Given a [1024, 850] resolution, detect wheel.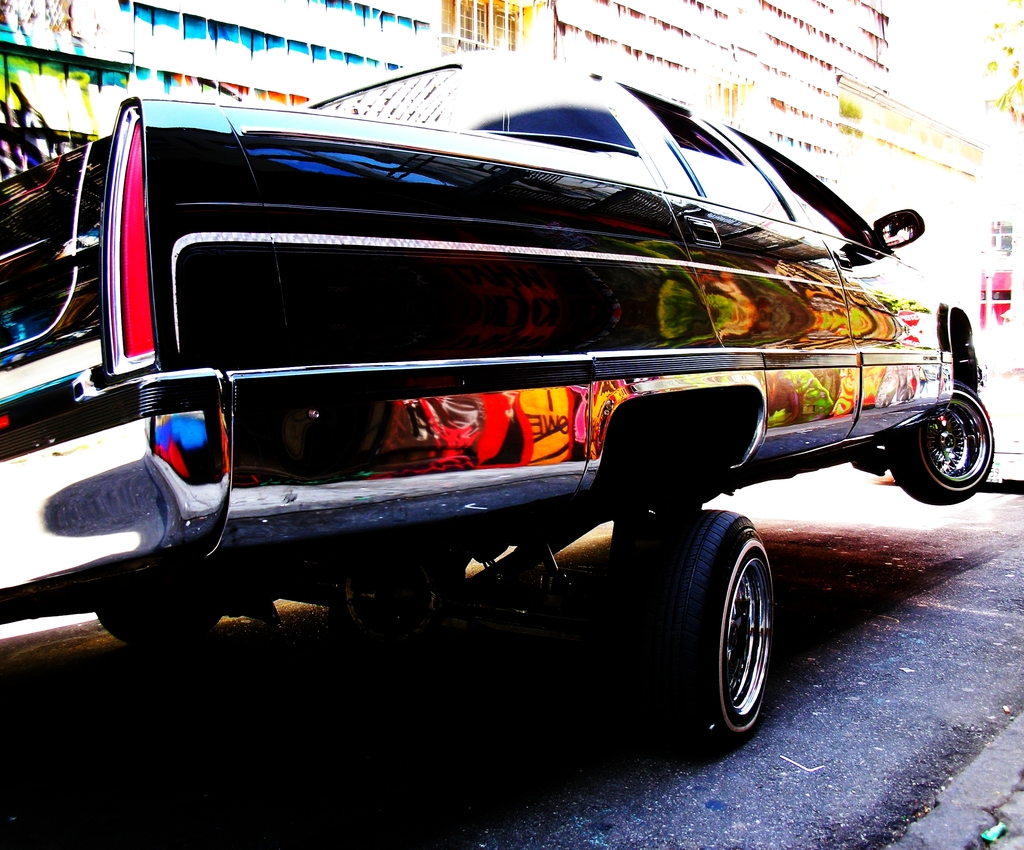
x1=97, y1=593, x2=222, y2=650.
